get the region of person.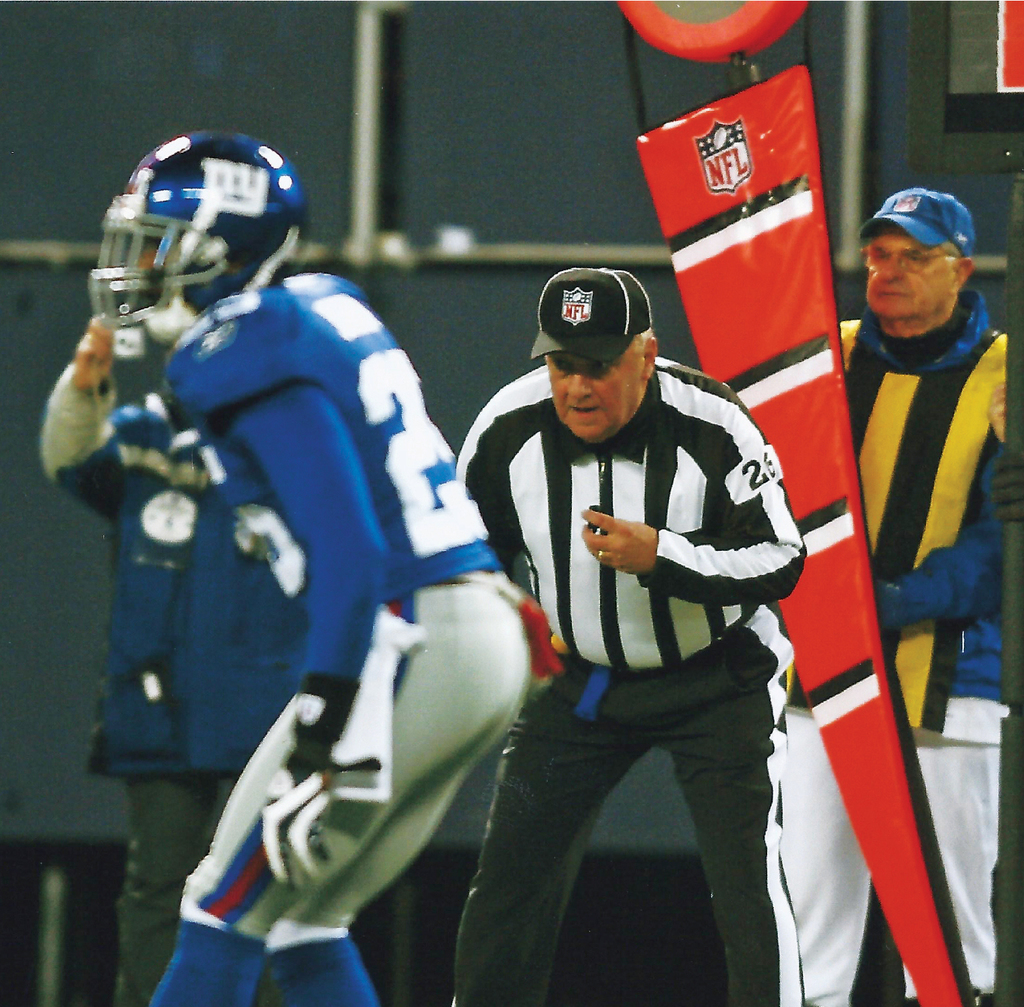
781/192/1023/1006.
